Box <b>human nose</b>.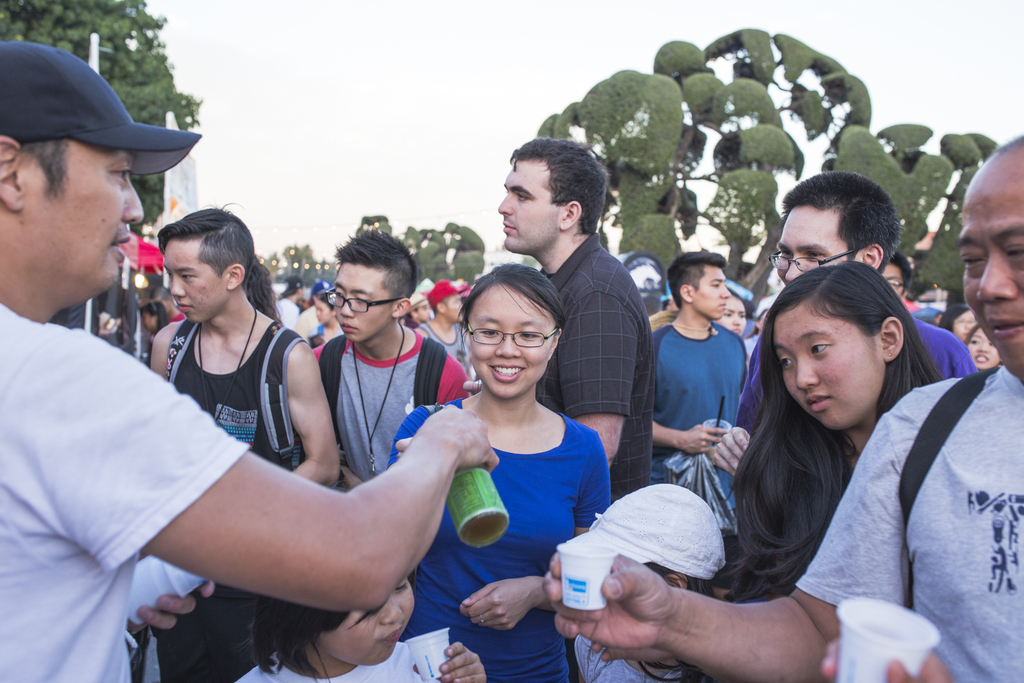
box=[493, 332, 522, 358].
